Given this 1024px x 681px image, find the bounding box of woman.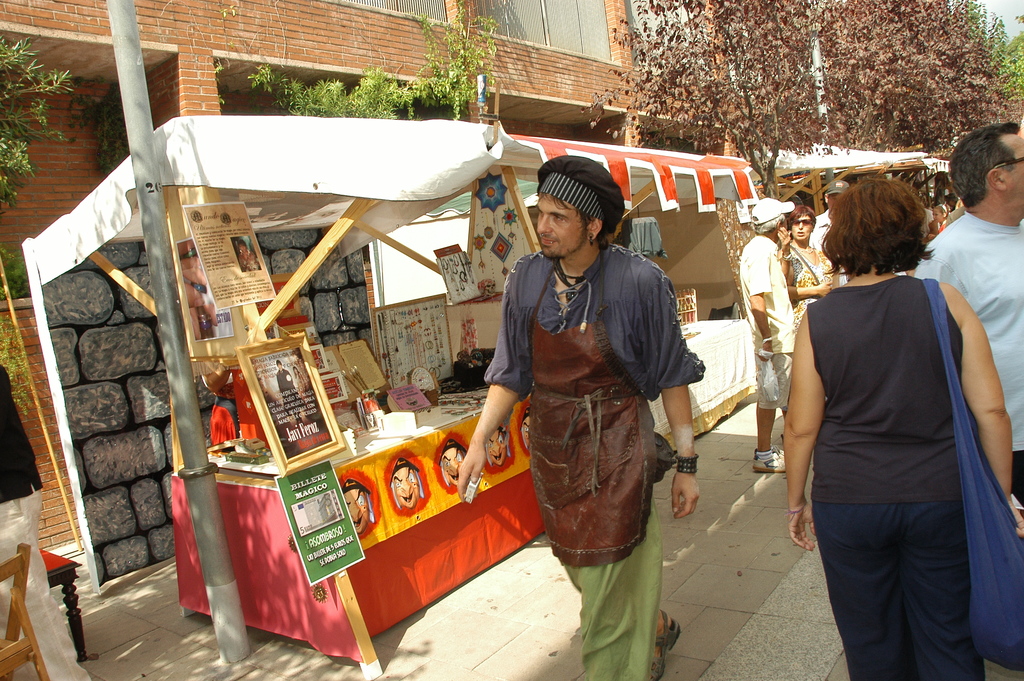
detection(772, 161, 1003, 668).
